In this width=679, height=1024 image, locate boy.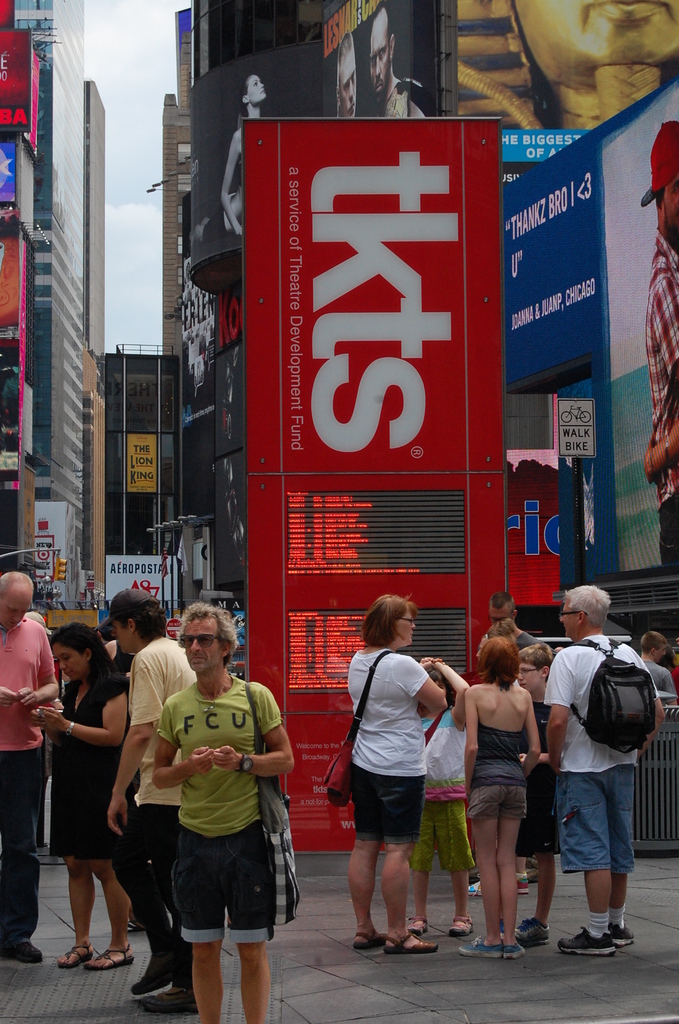
Bounding box: region(493, 648, 568, 952).
